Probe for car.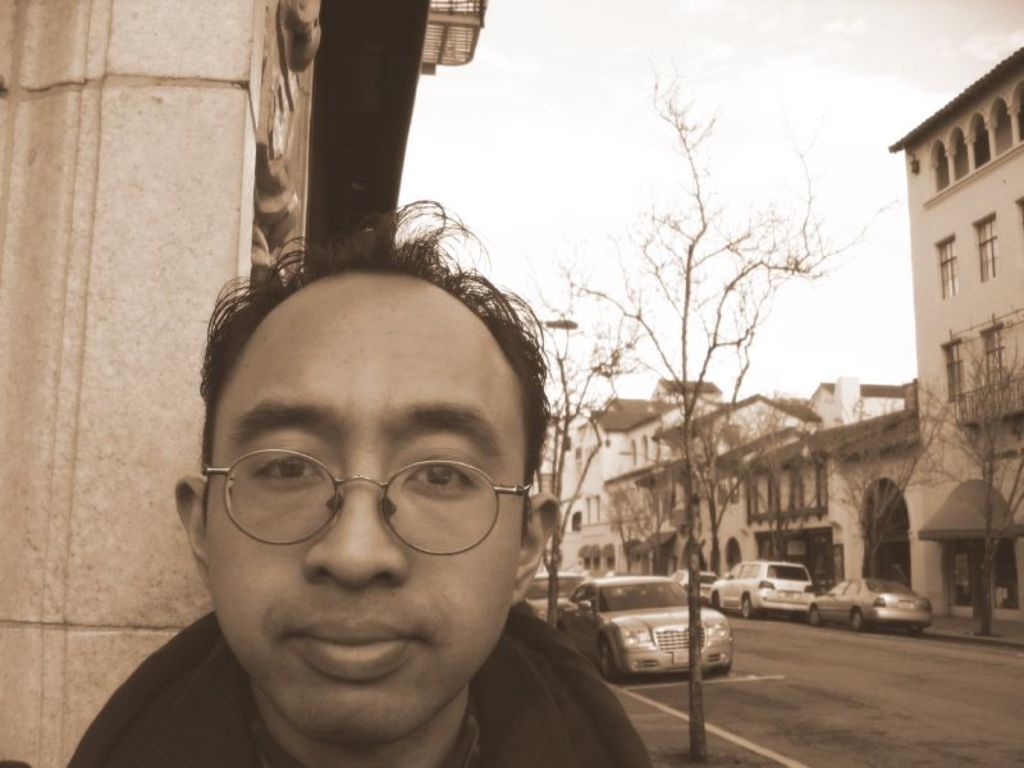
Probe result: BBox(525, 571, 585, 626).
